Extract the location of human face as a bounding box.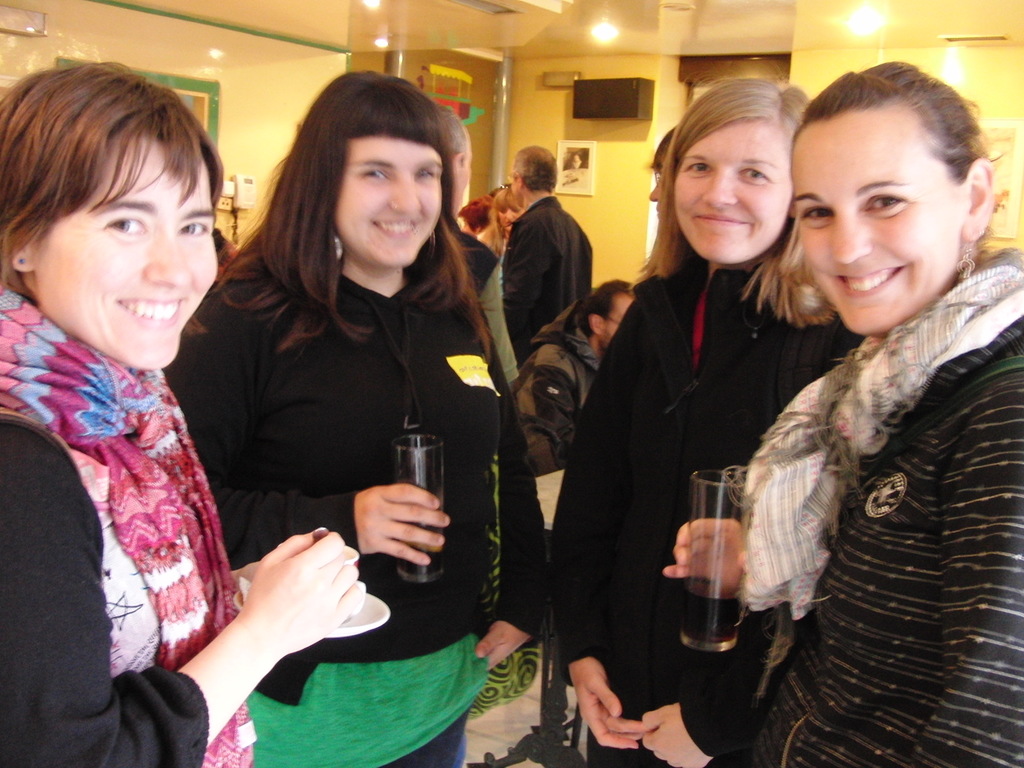
box=[36, 140, 215, 366].
